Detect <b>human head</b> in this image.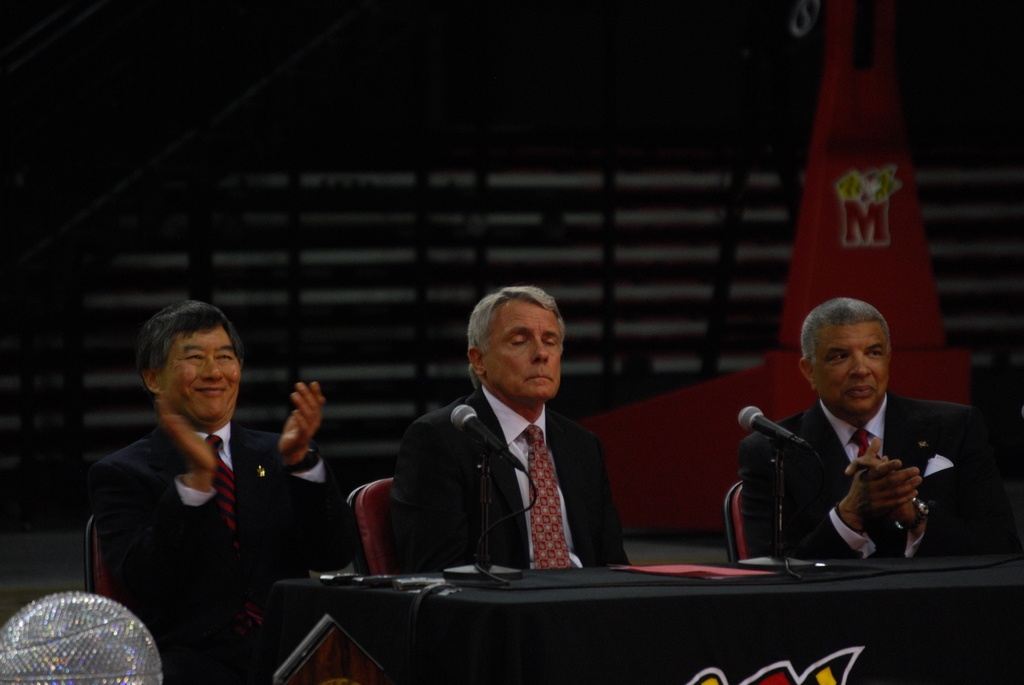
Detection: region(798, 297, 895, 421).
